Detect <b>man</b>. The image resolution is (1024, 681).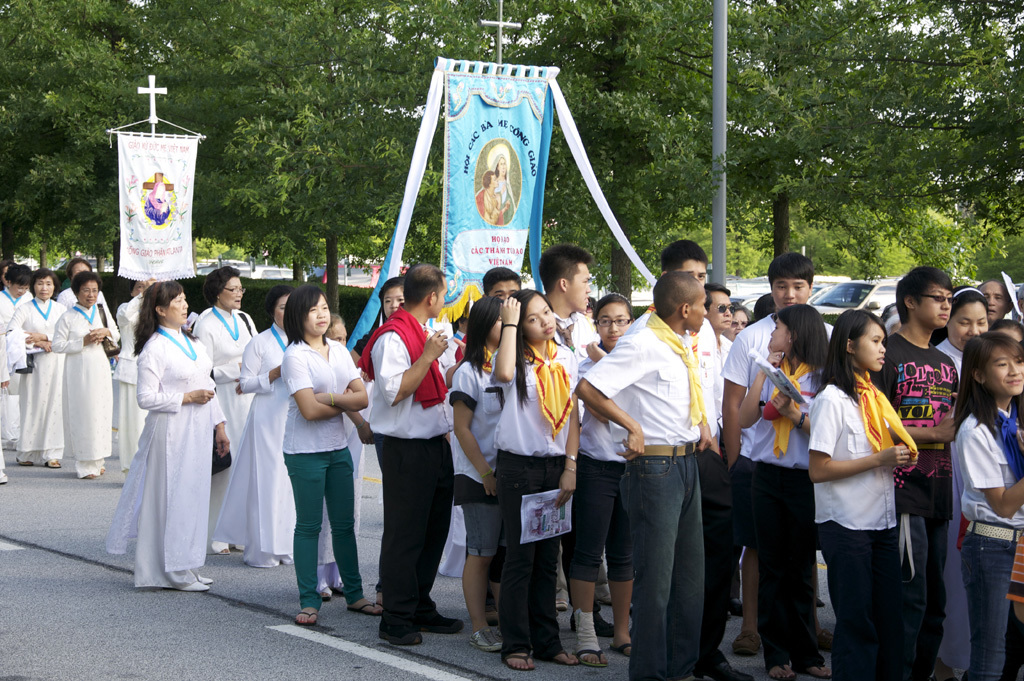
<region>574, 273, 747, 667</region>.
